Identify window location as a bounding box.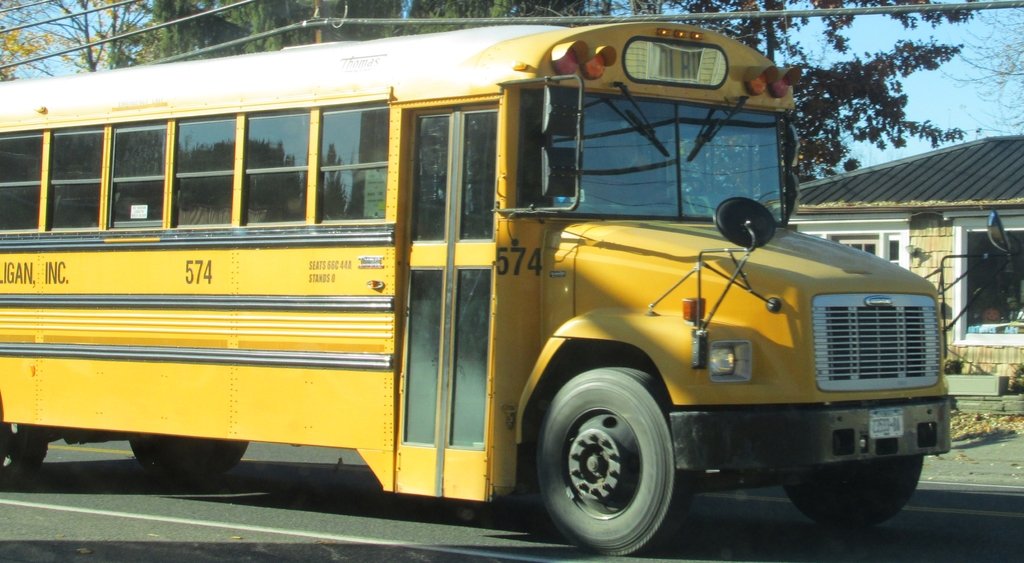
<box>0,130,42,236</box>.
